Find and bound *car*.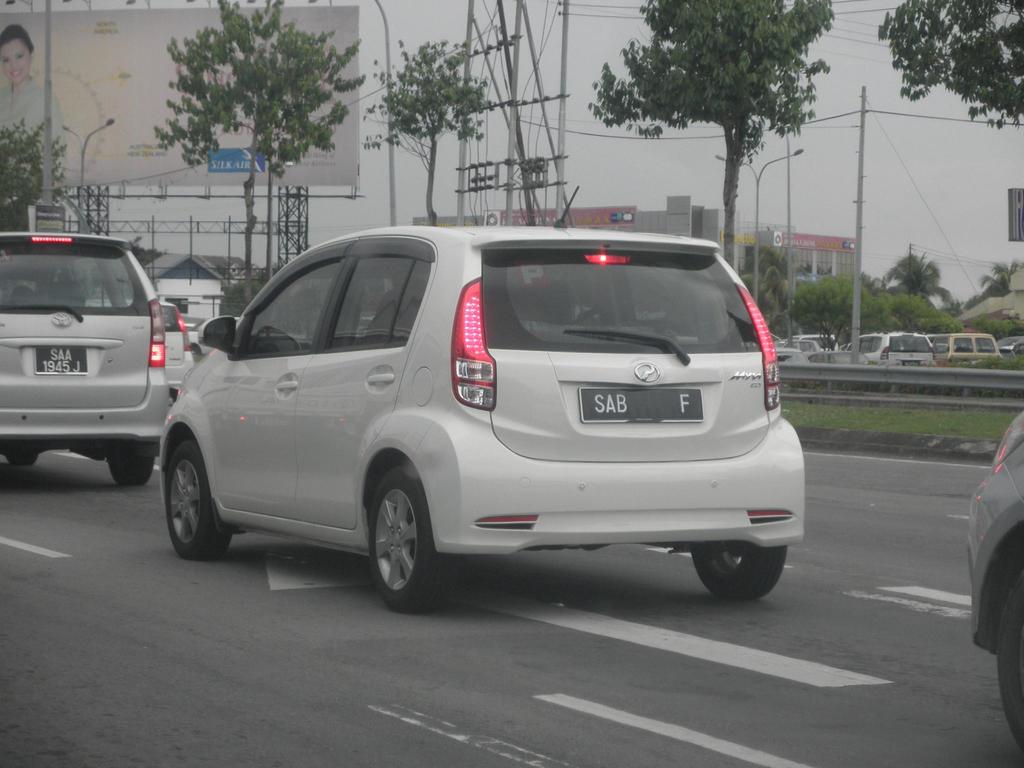
Bound: crop(845, 334, 937, 365).
